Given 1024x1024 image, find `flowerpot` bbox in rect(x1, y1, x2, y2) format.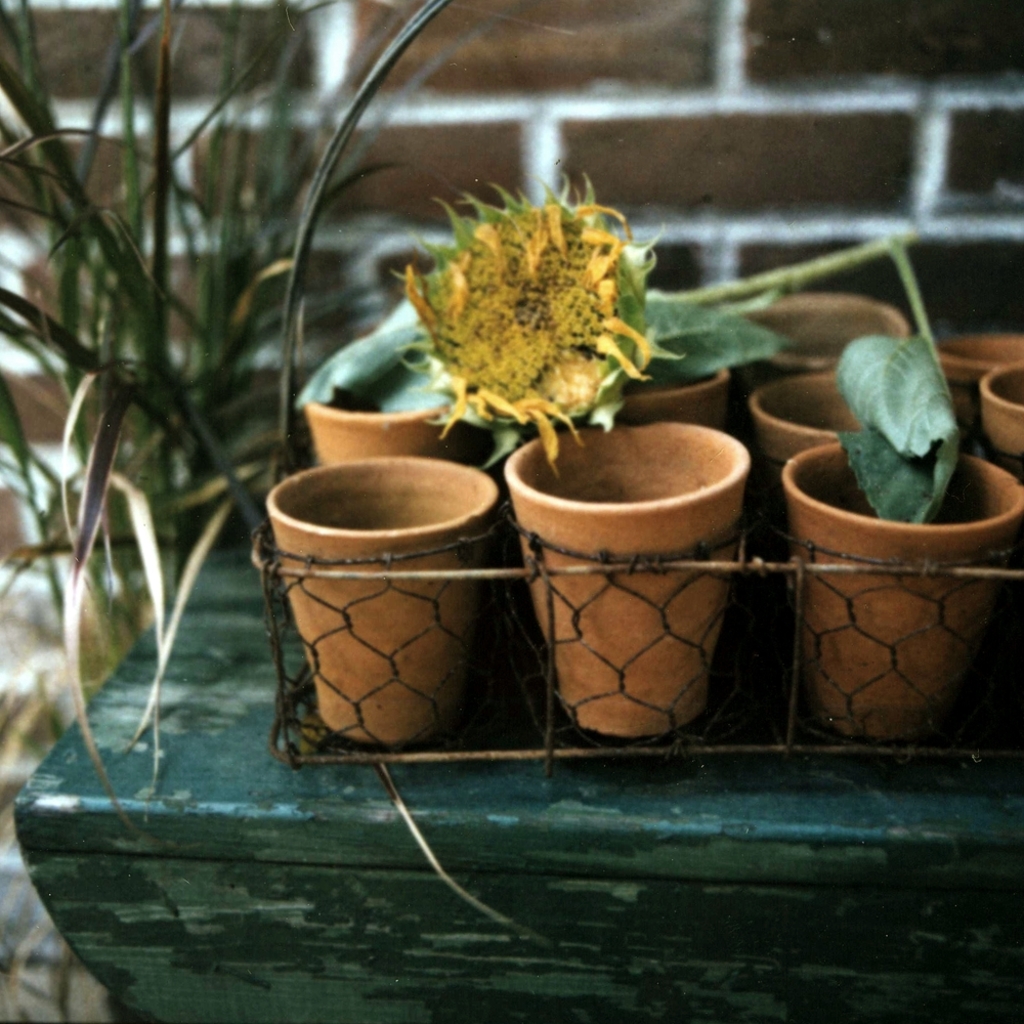
rect(291, 397, 483, 472).
